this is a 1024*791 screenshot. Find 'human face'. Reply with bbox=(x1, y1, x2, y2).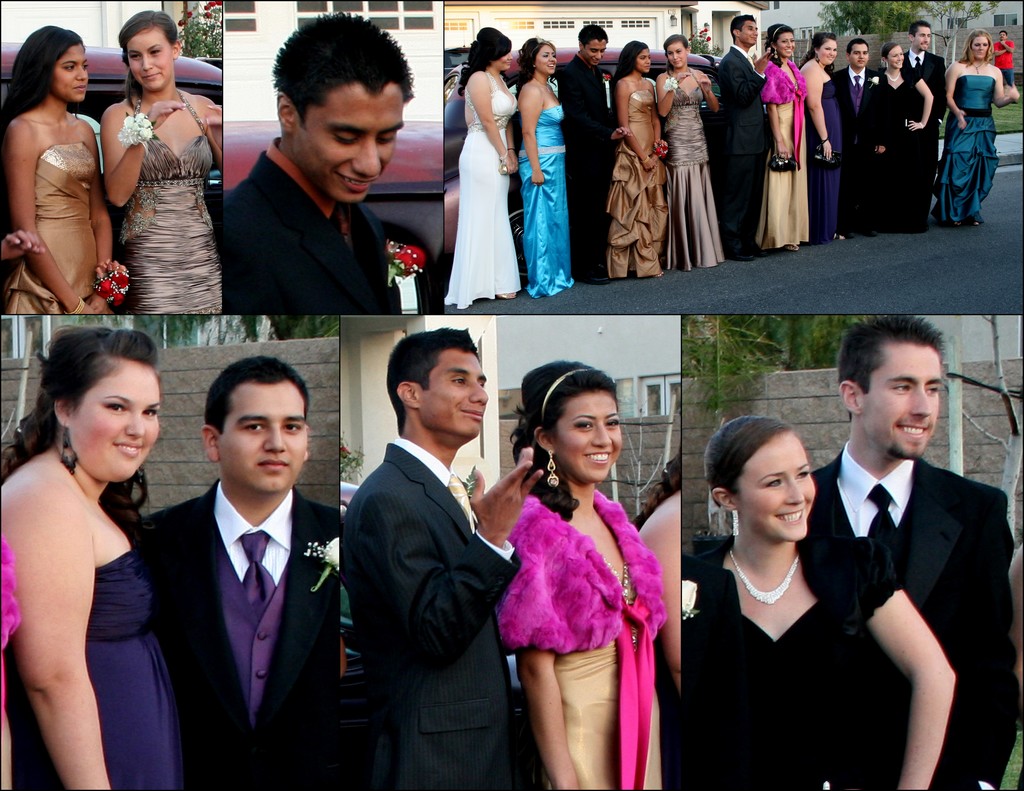
bbox=(884, 50, 900, 68).
